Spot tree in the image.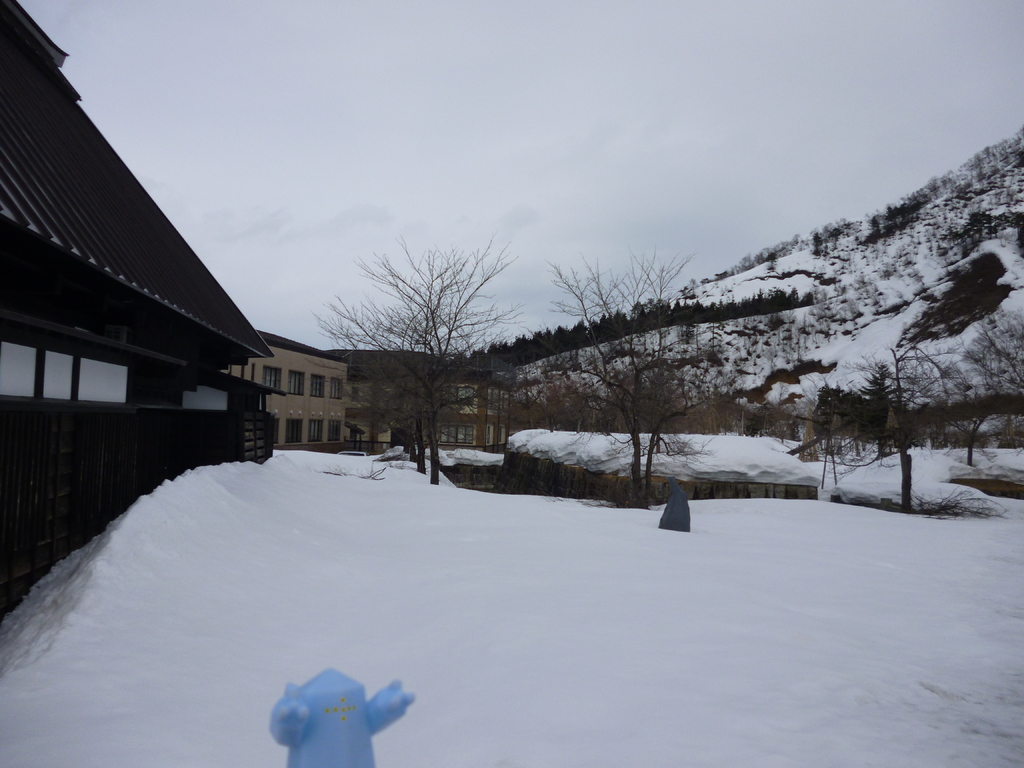
tree found at BBox(841, 346, 952, 511).
